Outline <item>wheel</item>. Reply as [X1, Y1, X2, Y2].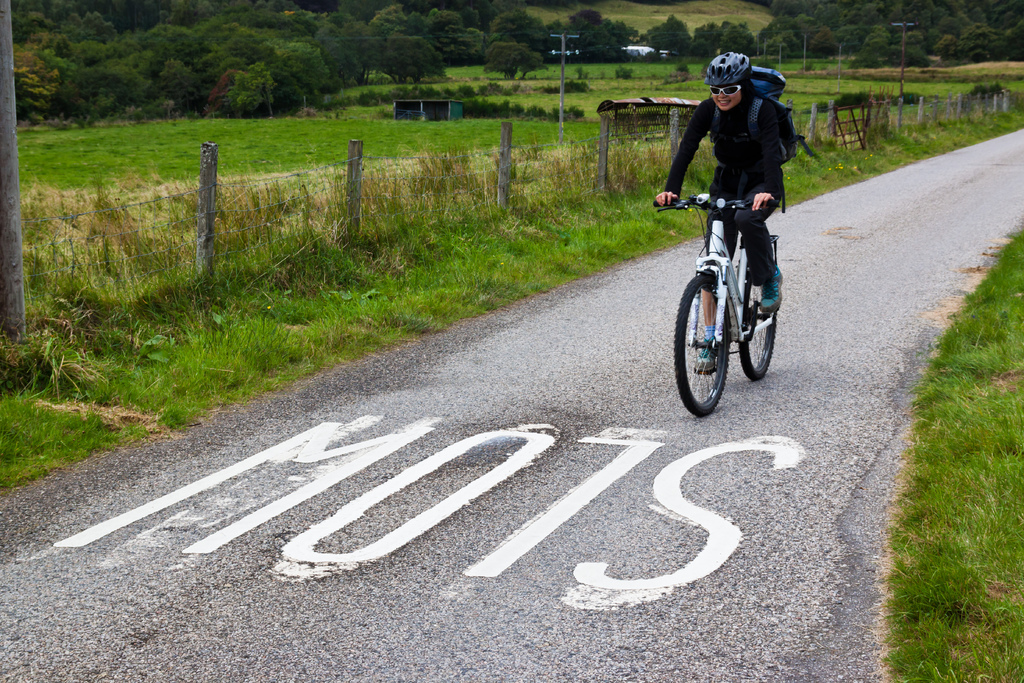
[670, 269, 735, 416].
